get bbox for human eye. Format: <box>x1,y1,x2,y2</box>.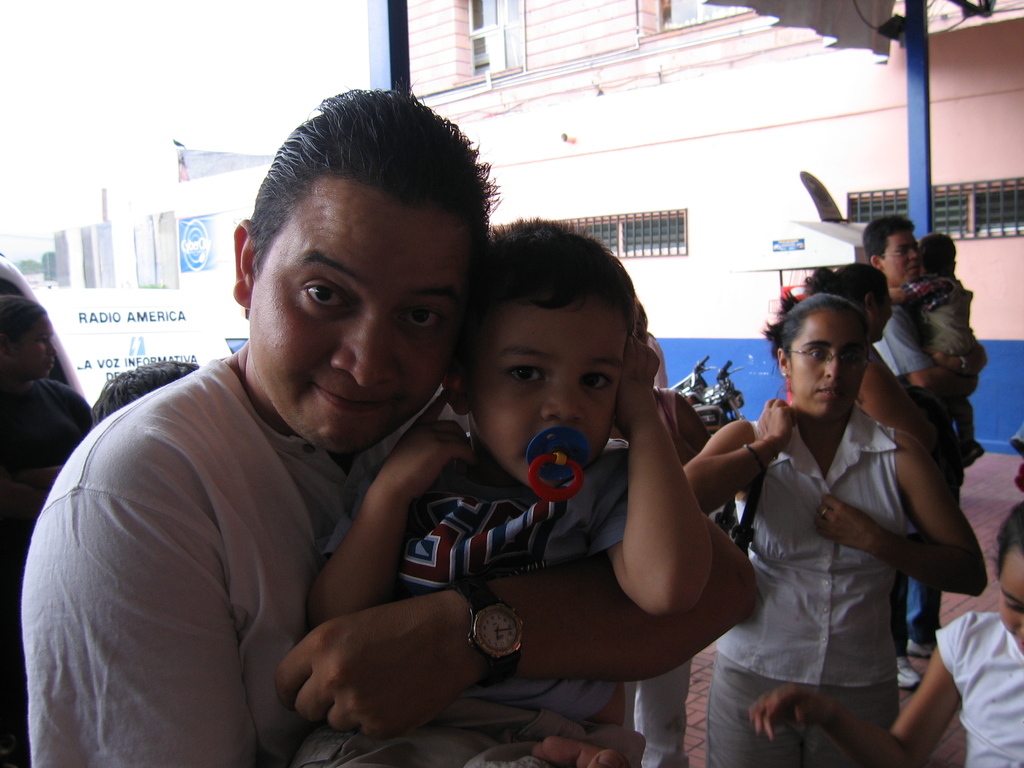
<box>302,276,358,312</box>.
